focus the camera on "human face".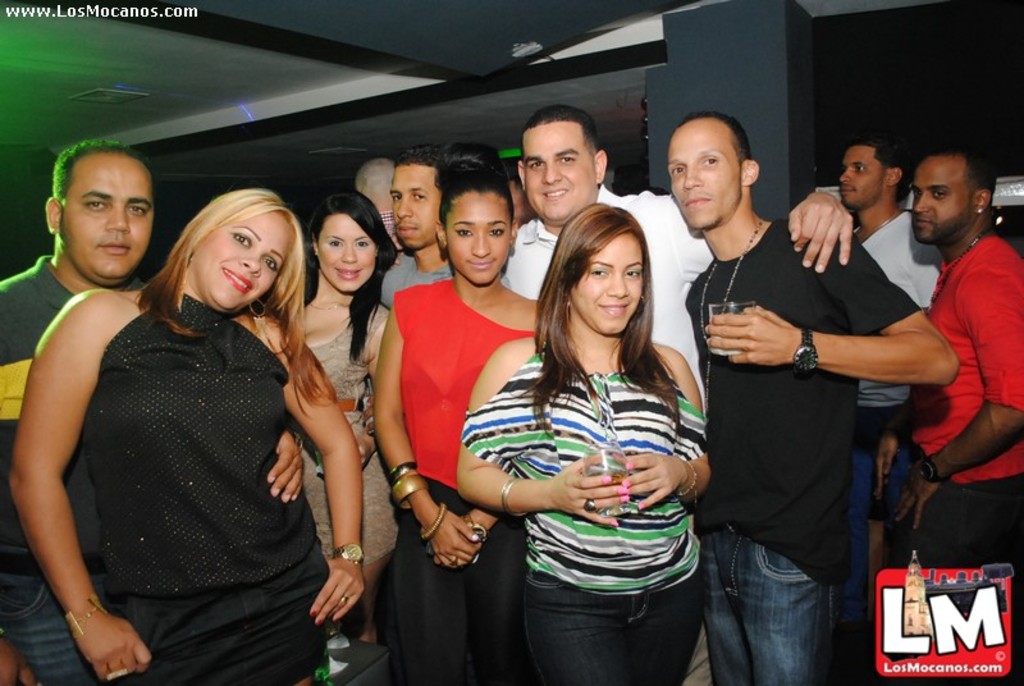
Focus region: pyautogui.locateOnScreen(444, 196, 511, 284).
